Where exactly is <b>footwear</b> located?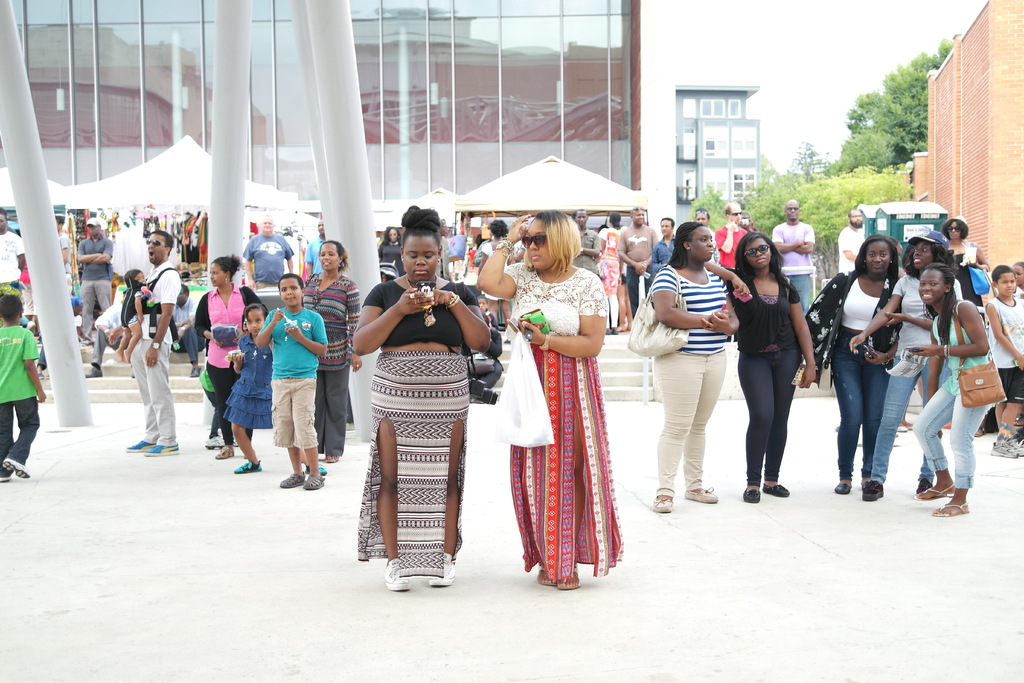
Its bounding box is [x1=84, y1=366, x2=101, y2=378].
